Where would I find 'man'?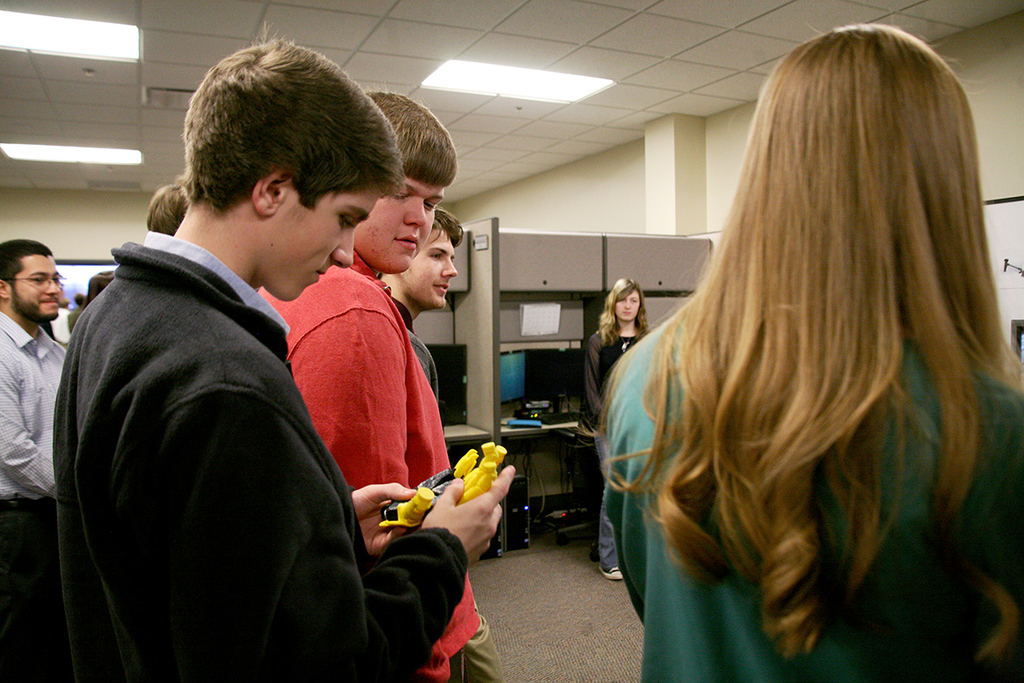
At (381,203,508,682).
